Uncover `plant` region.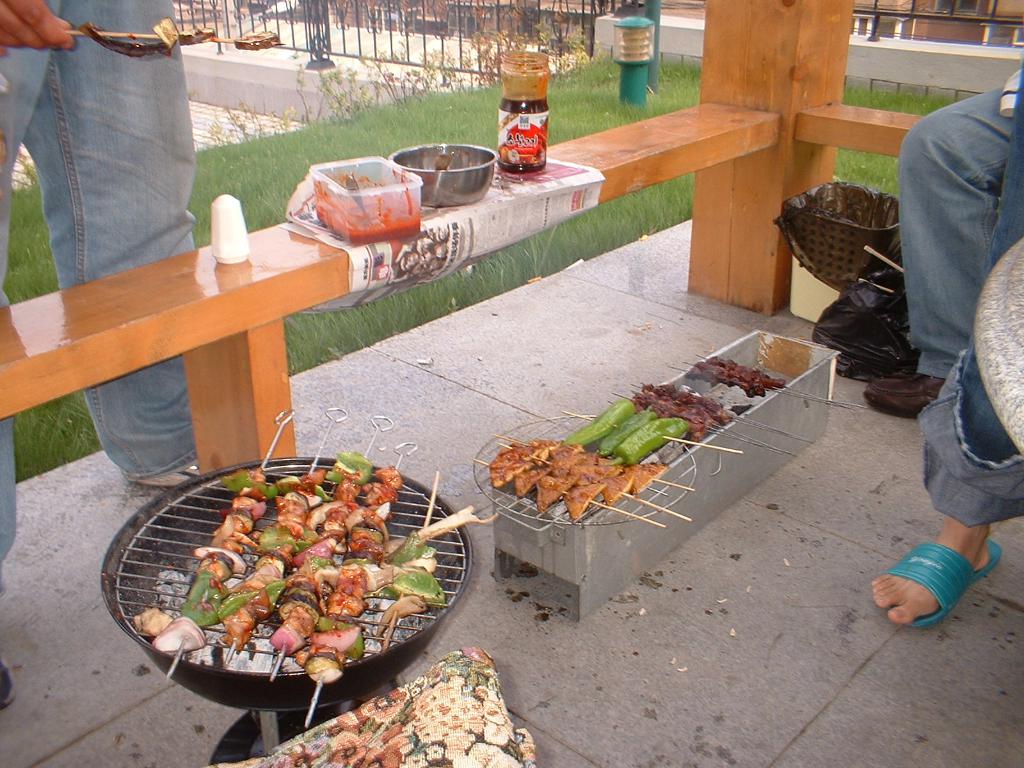
Uncovered: BBox(834, 77, 993, 120).
